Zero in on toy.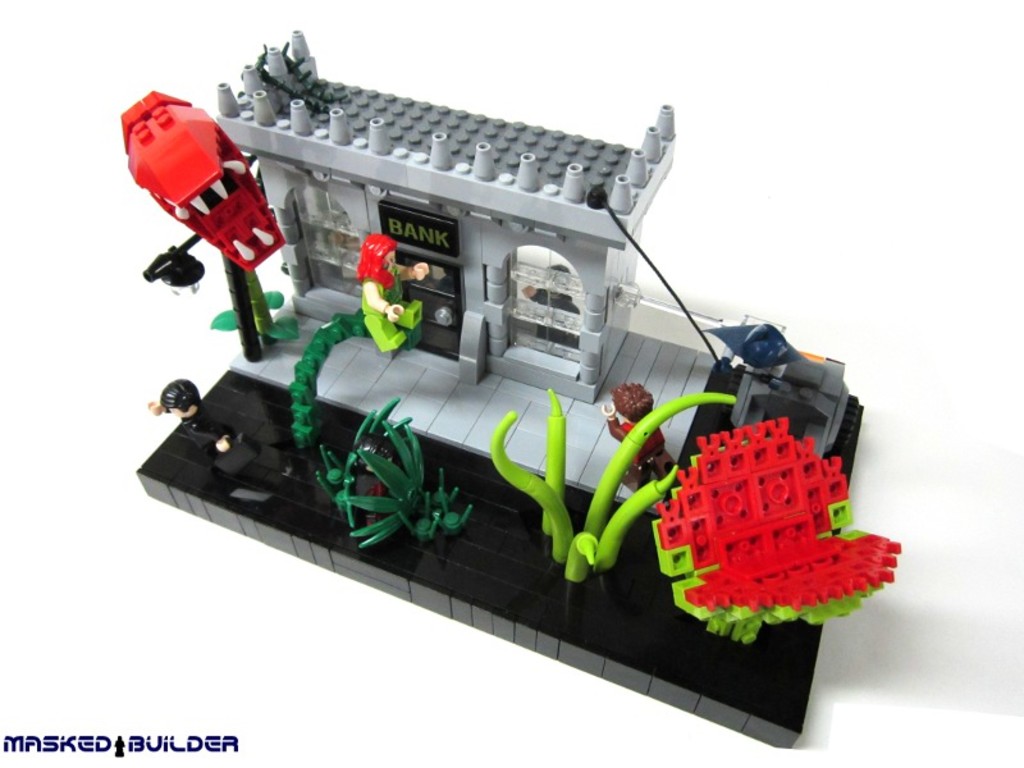
Zeroed in: 142,376,247,467.
